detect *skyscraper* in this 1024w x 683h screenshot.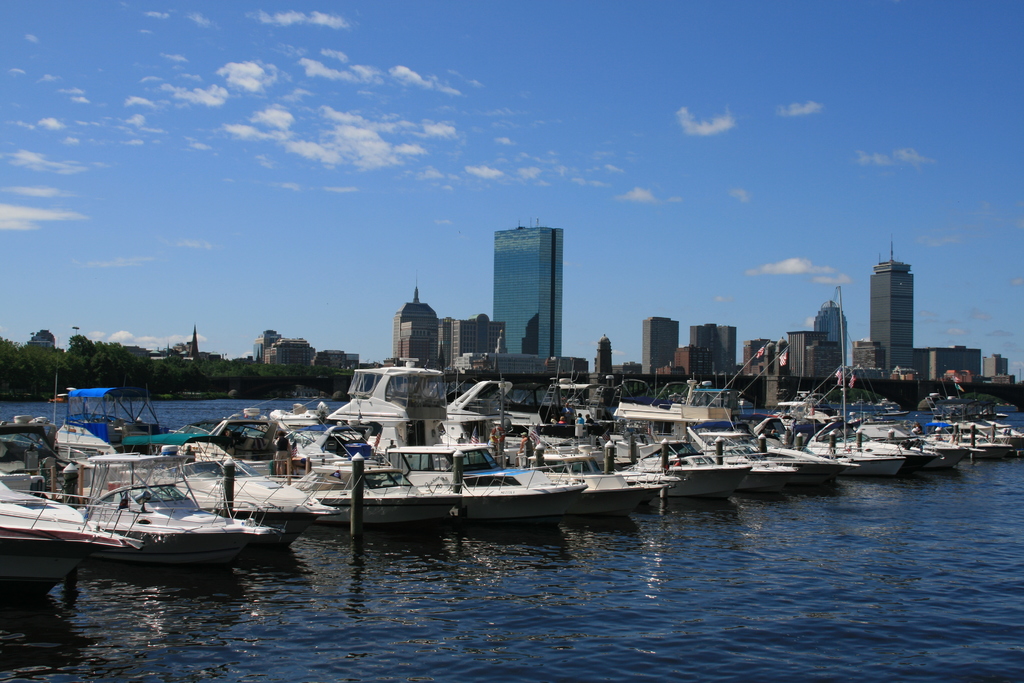
Detection: (712,326,740,377).
